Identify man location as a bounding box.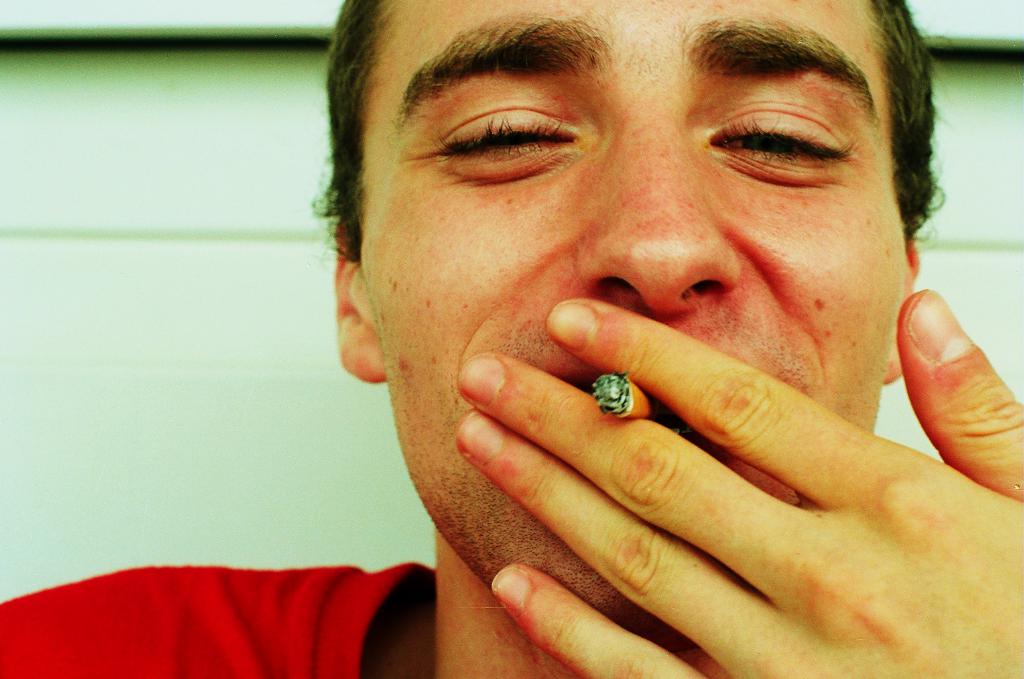
[0, 0, 1023, 678].
